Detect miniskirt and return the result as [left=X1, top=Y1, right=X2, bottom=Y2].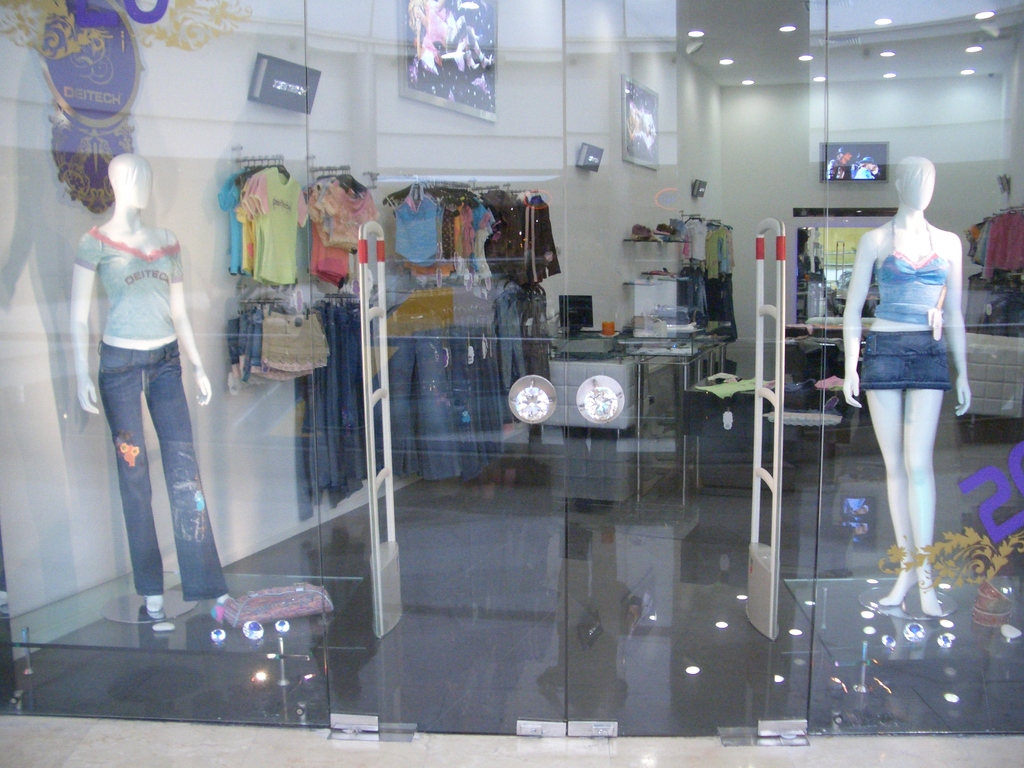
[left=262, top=309, right=328, bottom=372].
